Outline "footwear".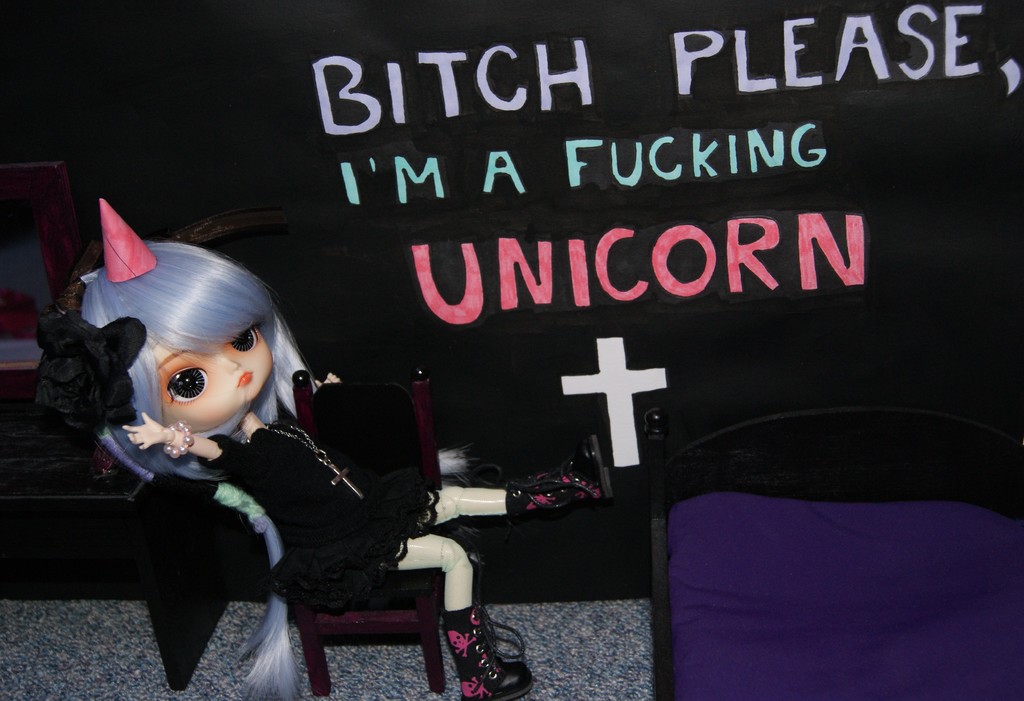
Outline: (447,603,538,700).
